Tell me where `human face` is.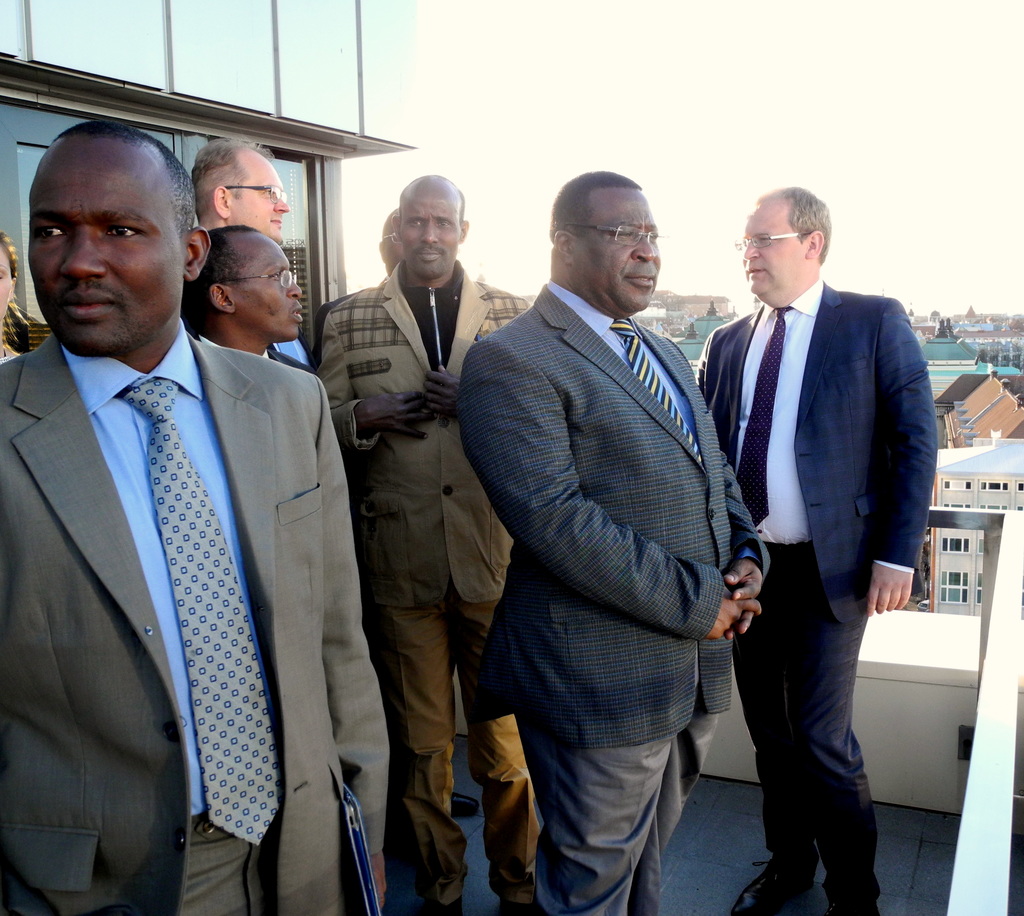
`human face` is at [x1=29, y1=141, x2=188, y2=351].
